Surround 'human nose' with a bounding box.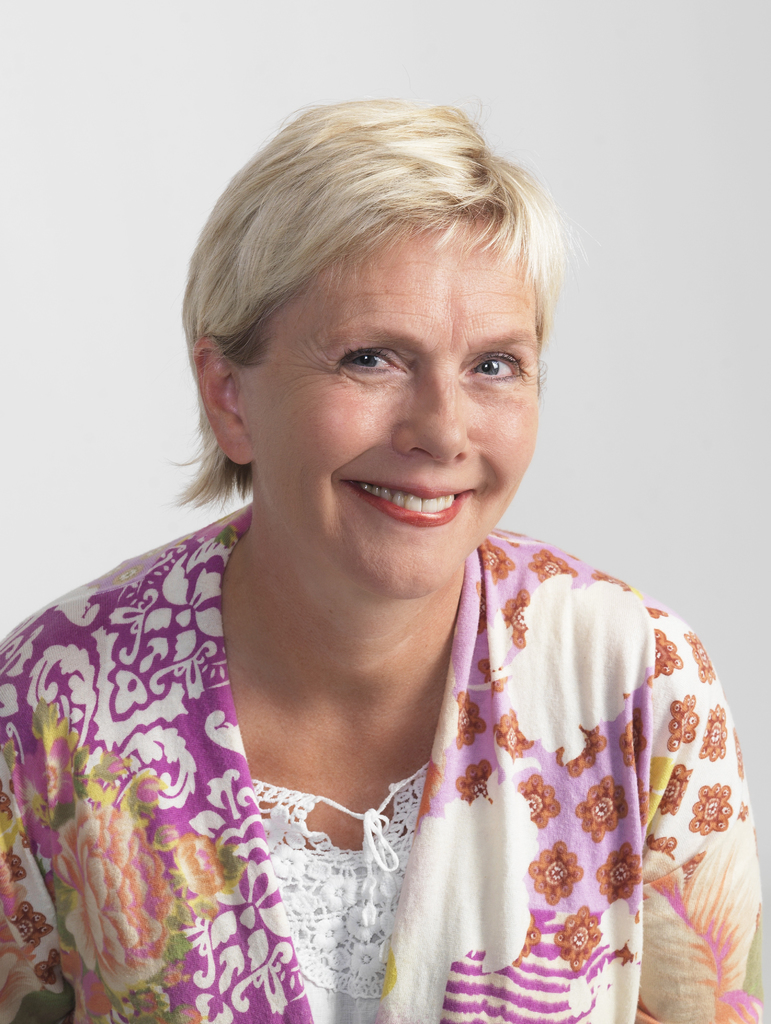
388/360/473/461.
